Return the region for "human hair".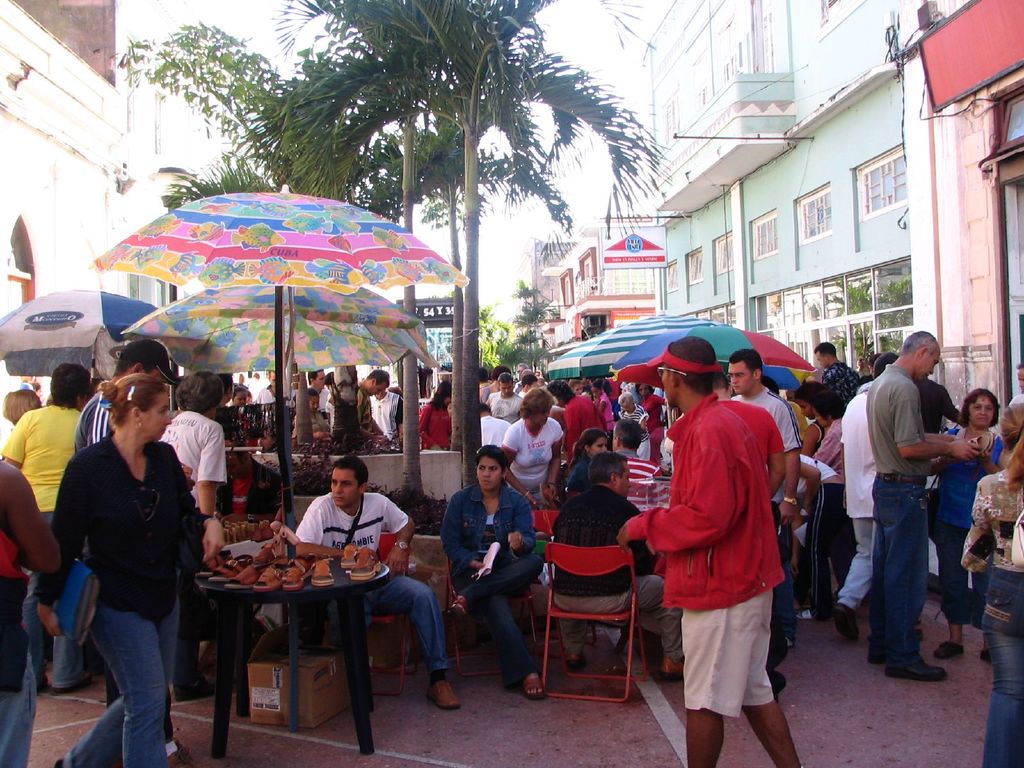
region(902, 331, 937, 358).
